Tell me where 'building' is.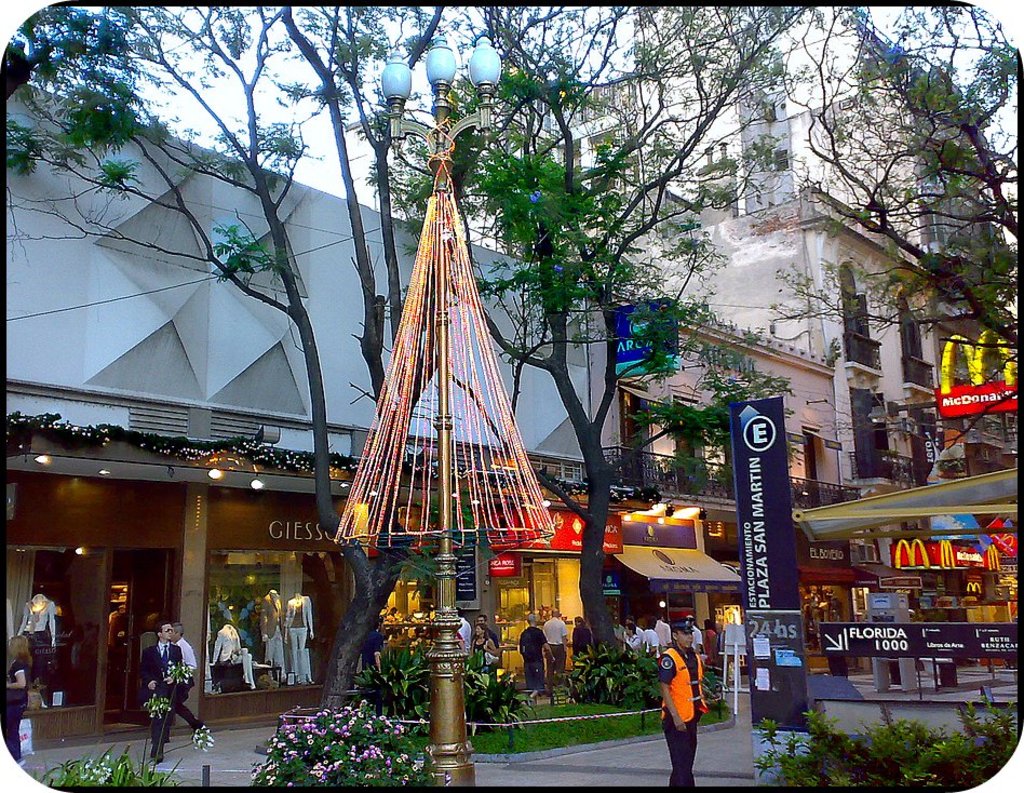
'building' is at box=[524, 9, 1023, 503].
